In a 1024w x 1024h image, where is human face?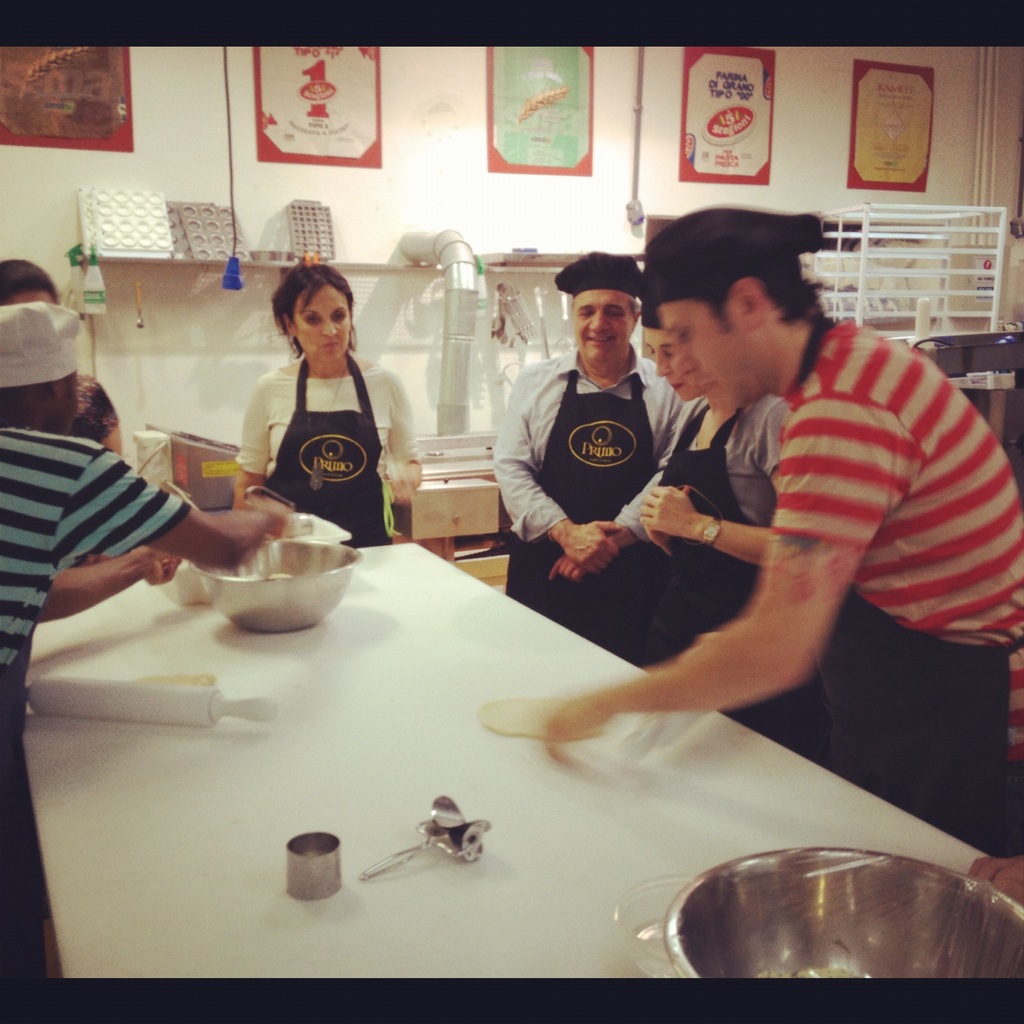
rect(649, 321, 703, 406).
